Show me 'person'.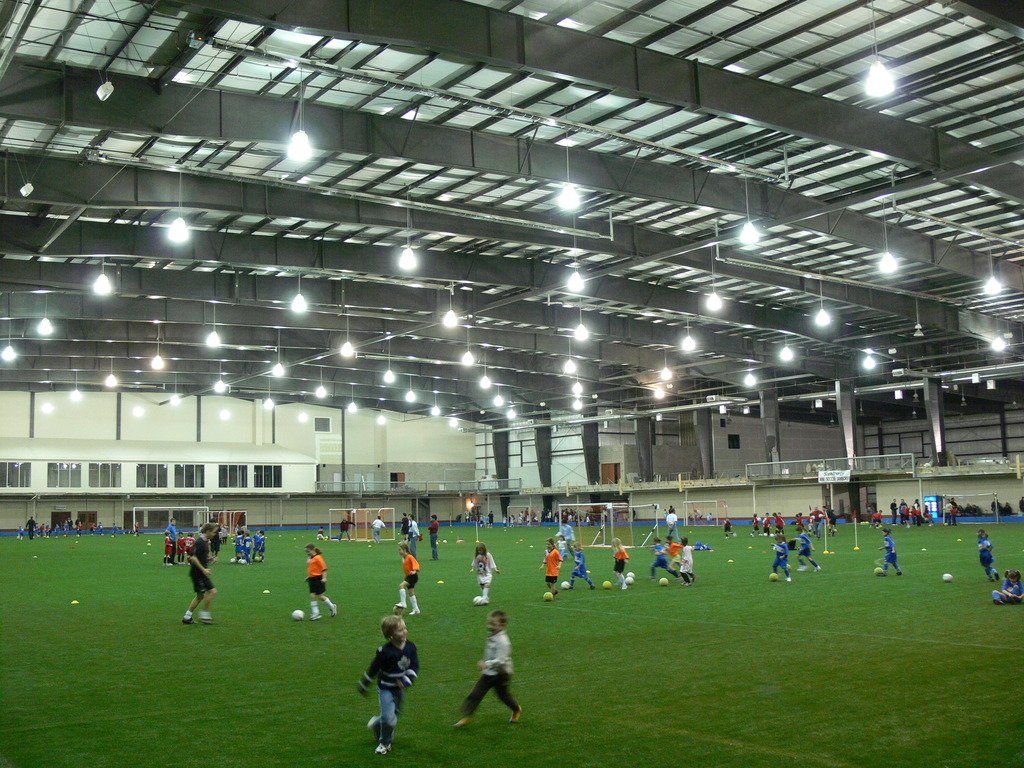
'person' is here: crop(398, 541, 424, 614).
